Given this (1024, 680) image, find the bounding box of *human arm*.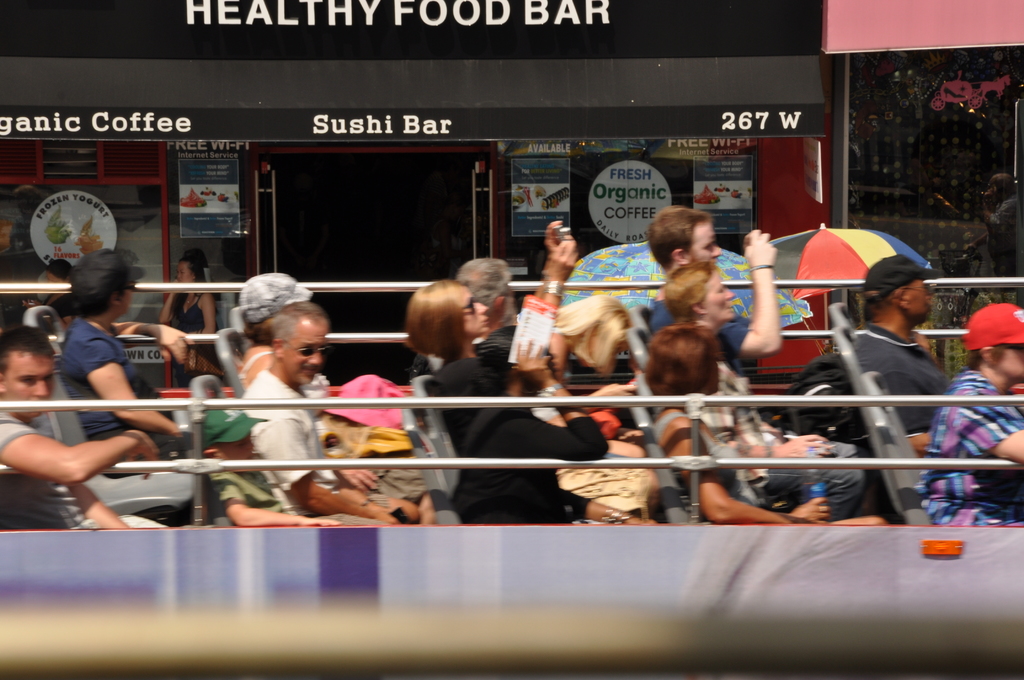
locate(556, 489, 660, 528).
